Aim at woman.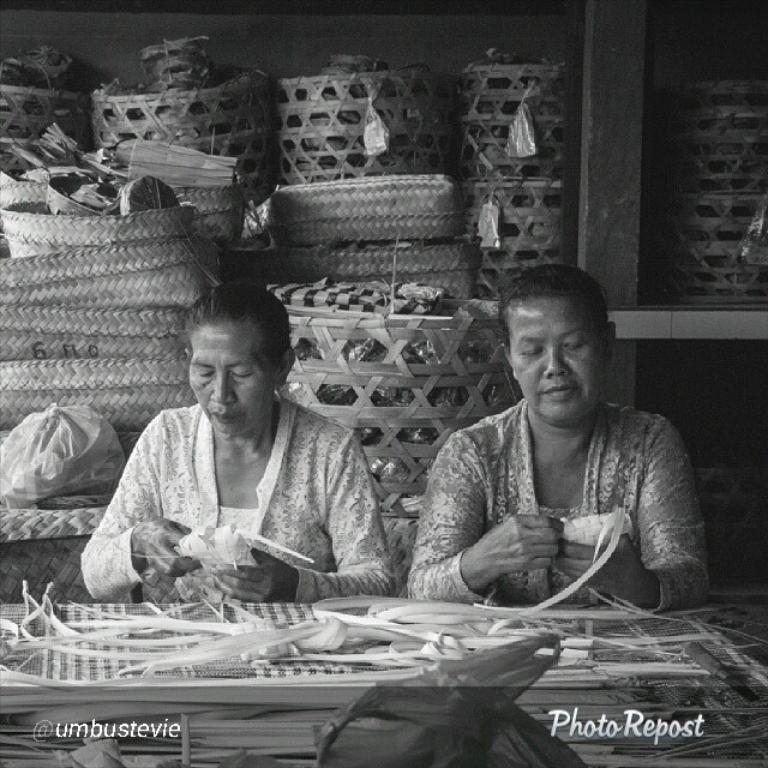
Aimed at pyautogui.locateOnScreen(407, 265, 707, 616).
